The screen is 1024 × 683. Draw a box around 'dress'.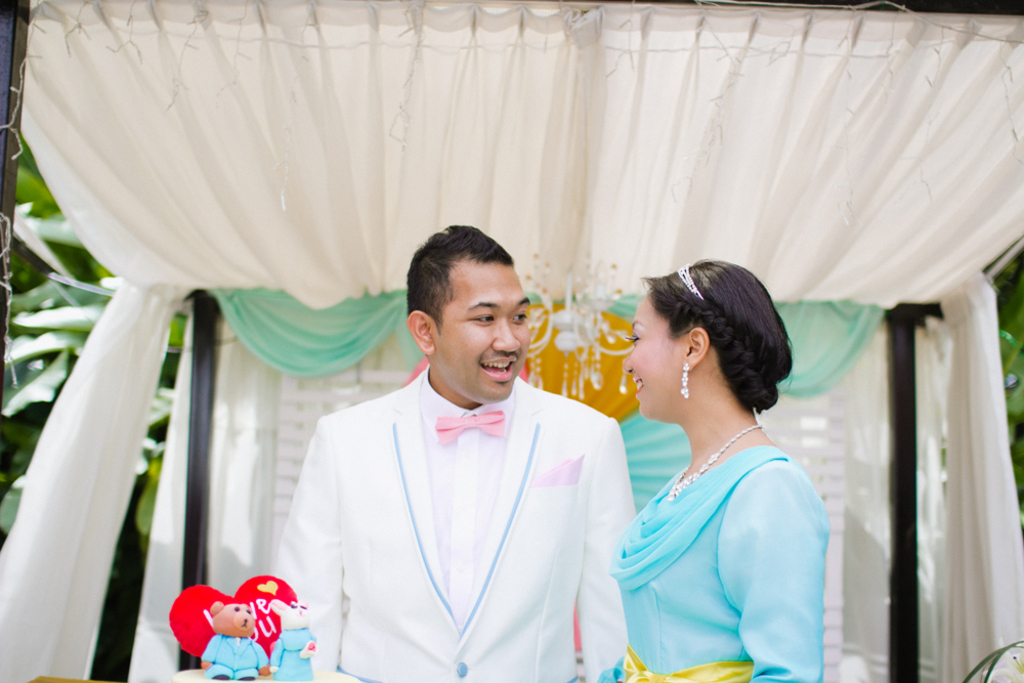
(x1=581, y1=336, x2=849, y2=666).
